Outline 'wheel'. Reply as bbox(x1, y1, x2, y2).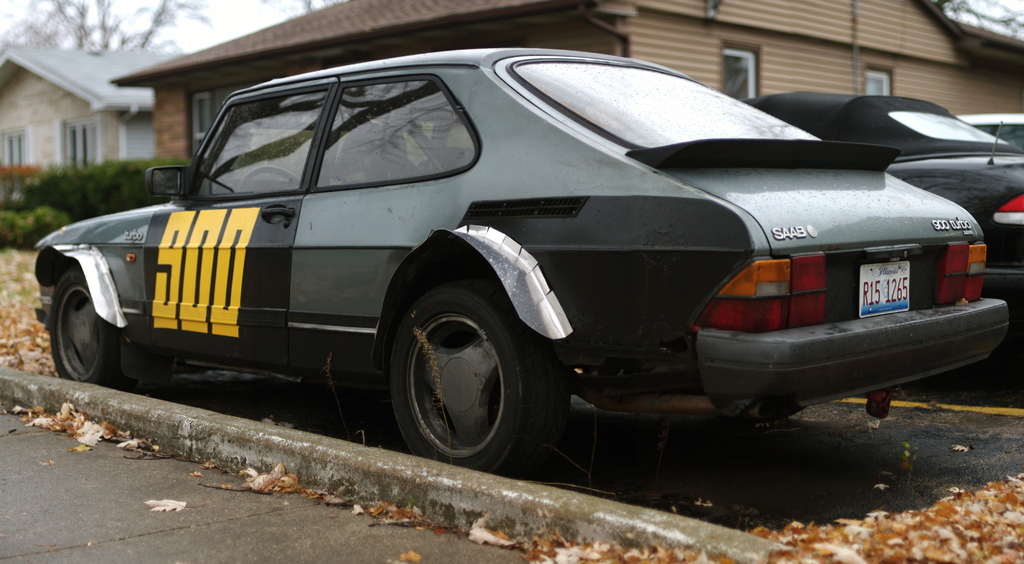
bbox(50, 260, 136, 390).
